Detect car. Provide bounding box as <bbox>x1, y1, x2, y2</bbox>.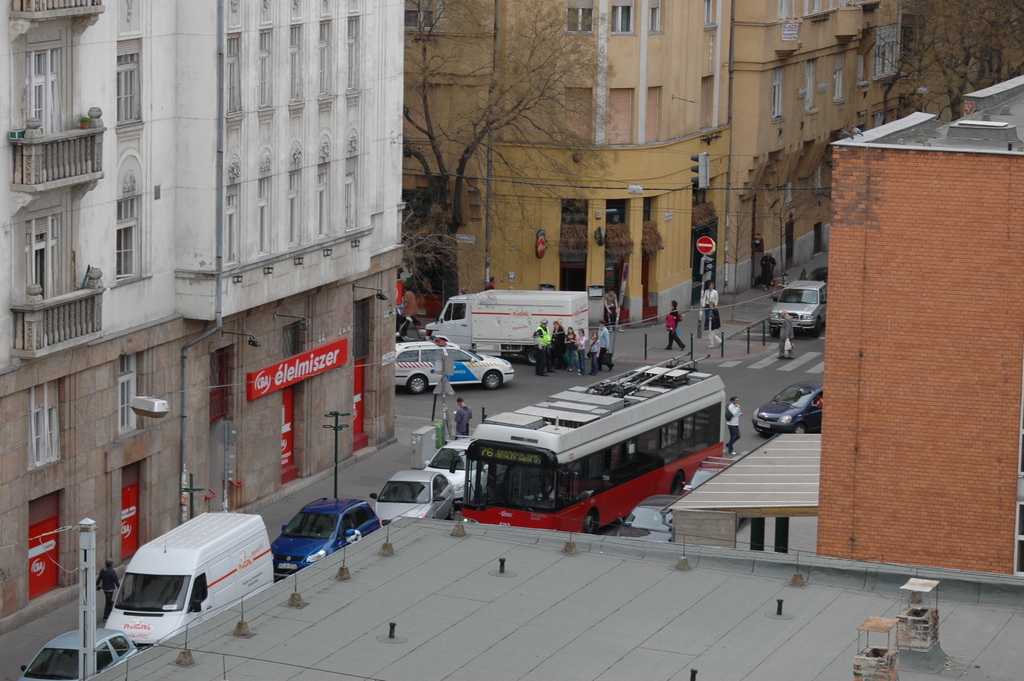
<bbox>425, 434, 489, 503</bbox>.
